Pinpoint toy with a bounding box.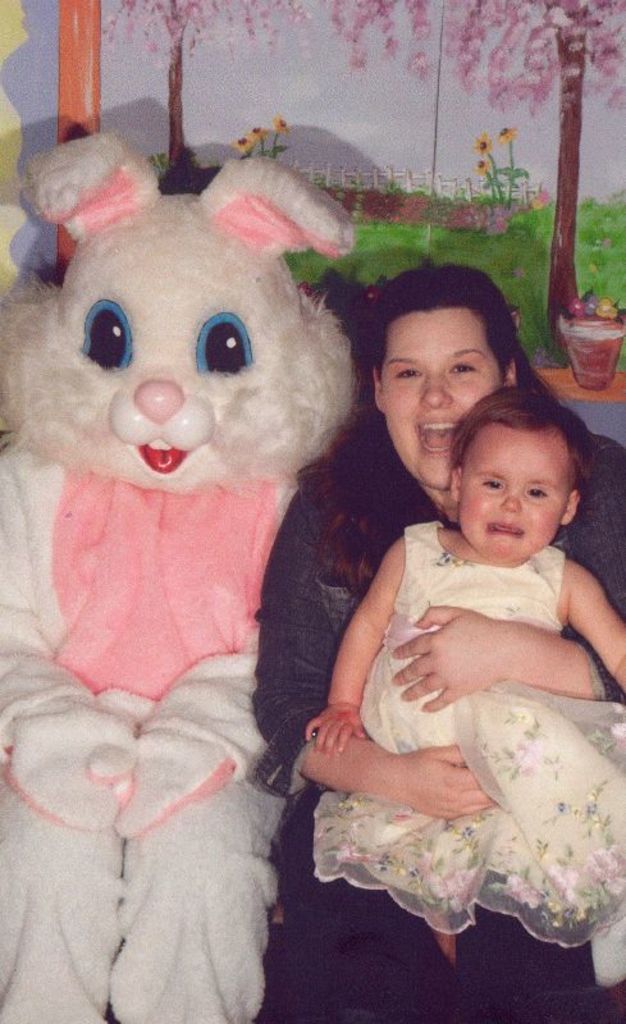
bbox=(10, 170, 388, 983).
